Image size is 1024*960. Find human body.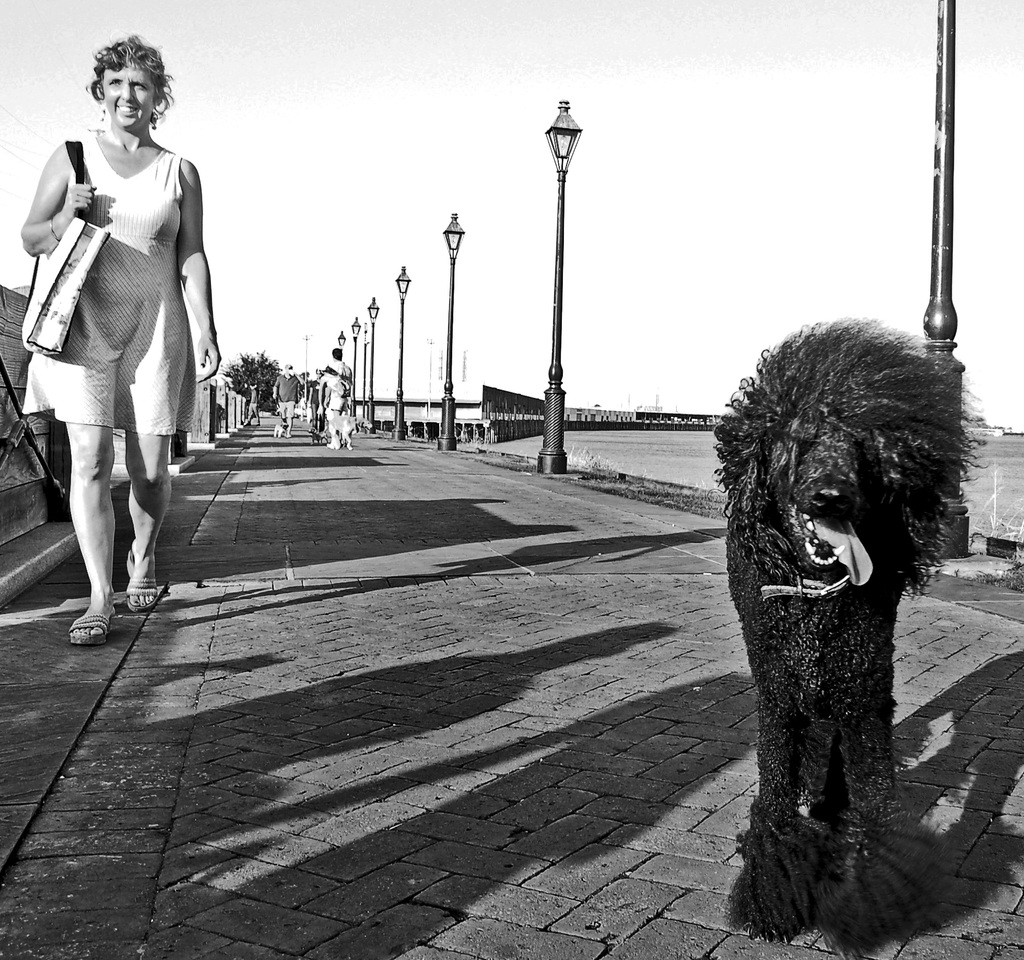
<box>28,45,206,624</box>.
